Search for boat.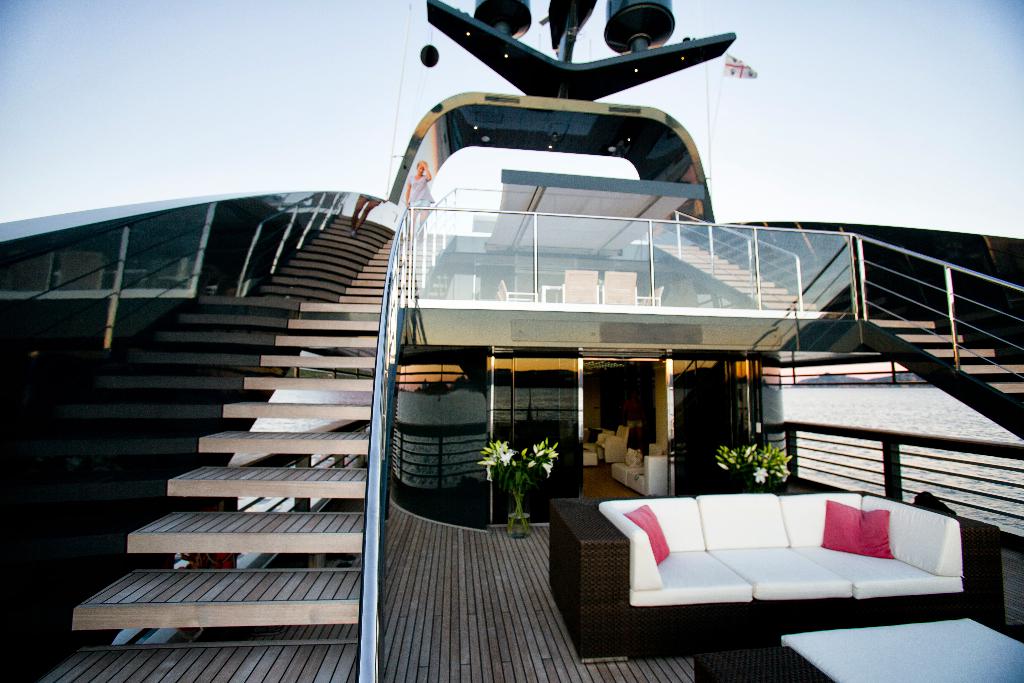
Found at (x1=0, y1=0, x2=1023, y2=682).
